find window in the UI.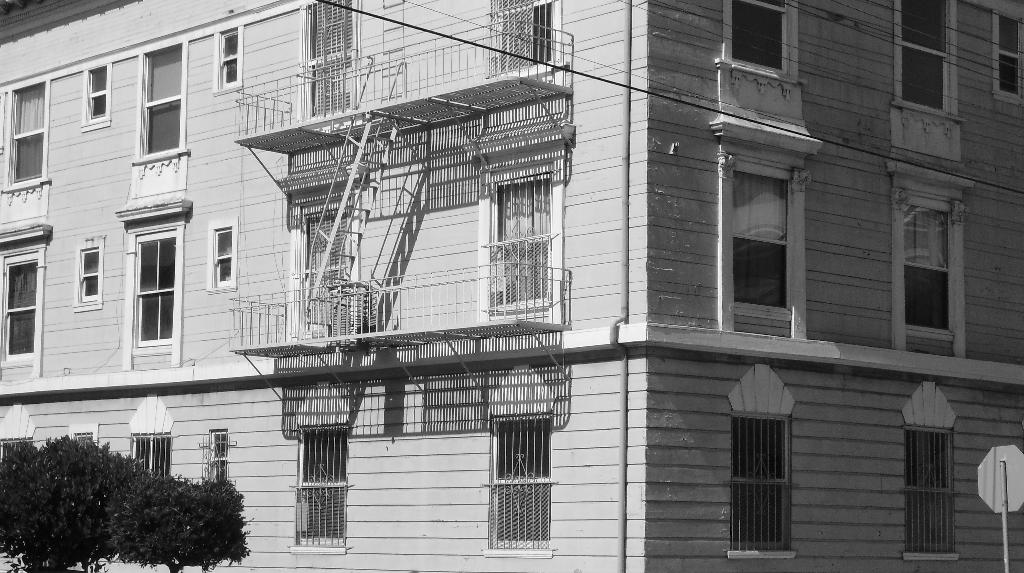
UI element at (304,212,354,331).
